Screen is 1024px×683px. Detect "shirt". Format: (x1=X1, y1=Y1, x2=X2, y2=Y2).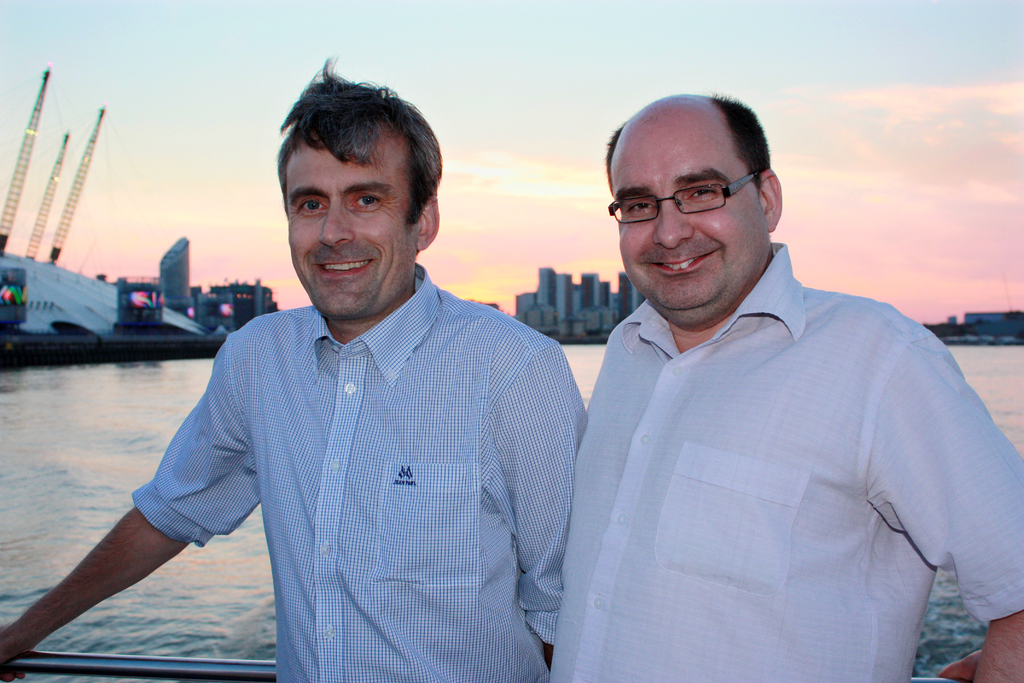
(x1=549, y1=239, x2=1020, y2=680).
